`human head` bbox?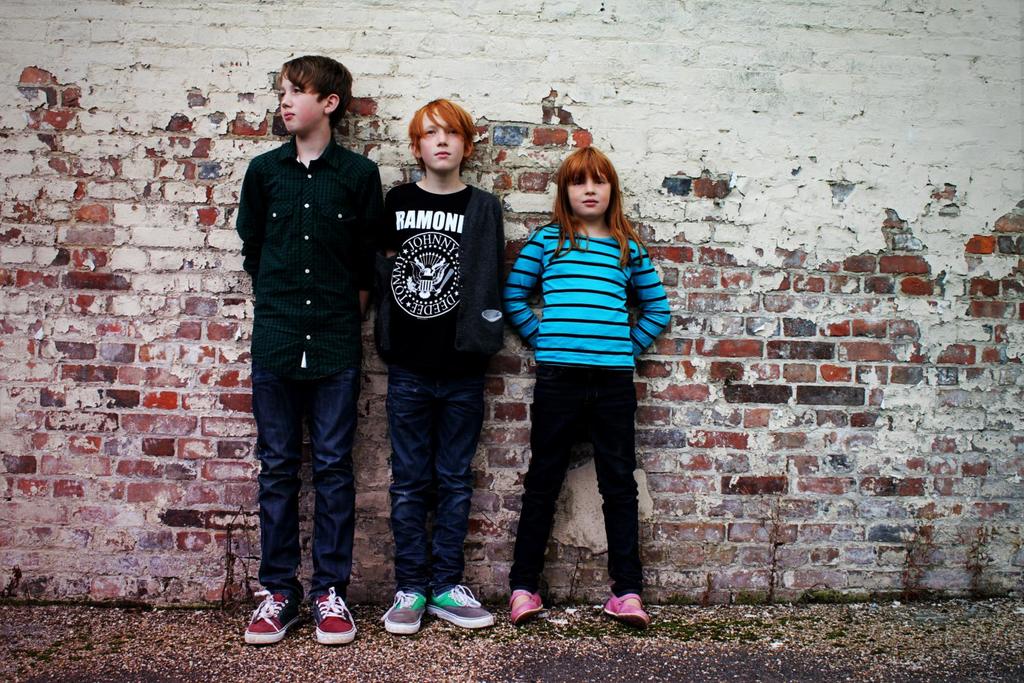
545,154,616,232
